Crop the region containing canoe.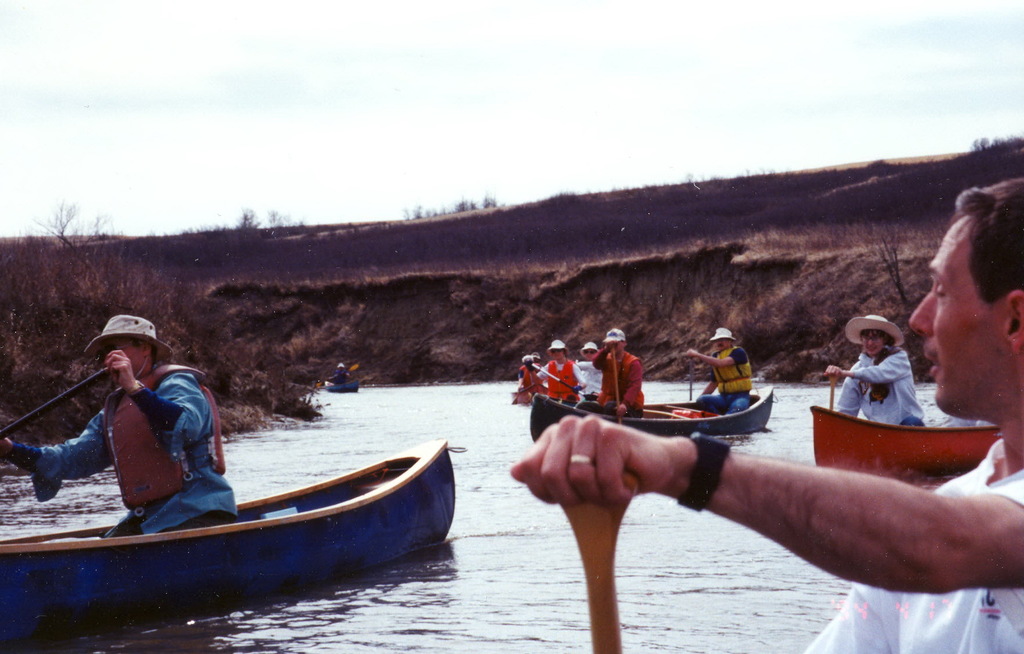
Crop region: (x1=324, y1=382, x2=359, y2=392).
